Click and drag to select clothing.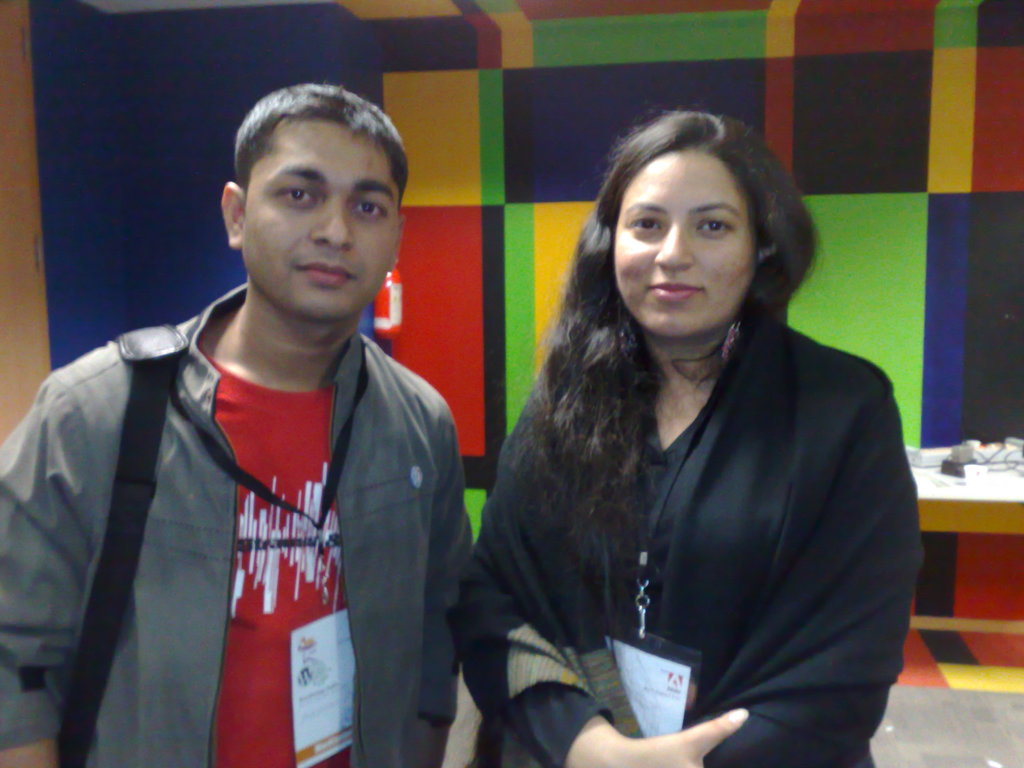
Selection: 0:276:476:767.
